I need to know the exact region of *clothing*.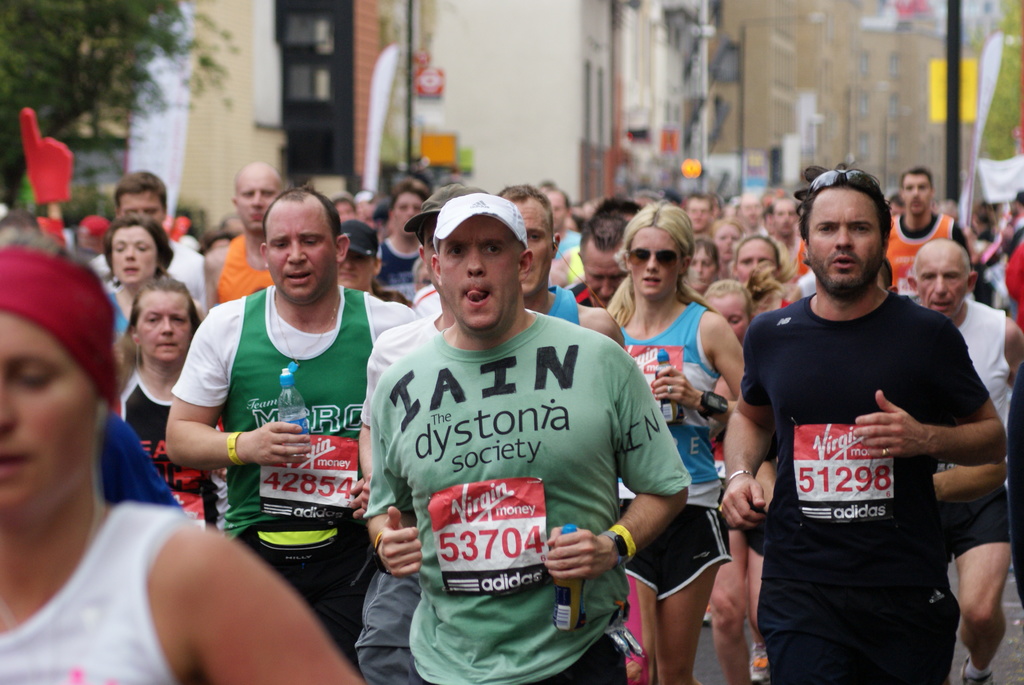
Region: <bbox>0, 498, 201, 684</bbox>.
